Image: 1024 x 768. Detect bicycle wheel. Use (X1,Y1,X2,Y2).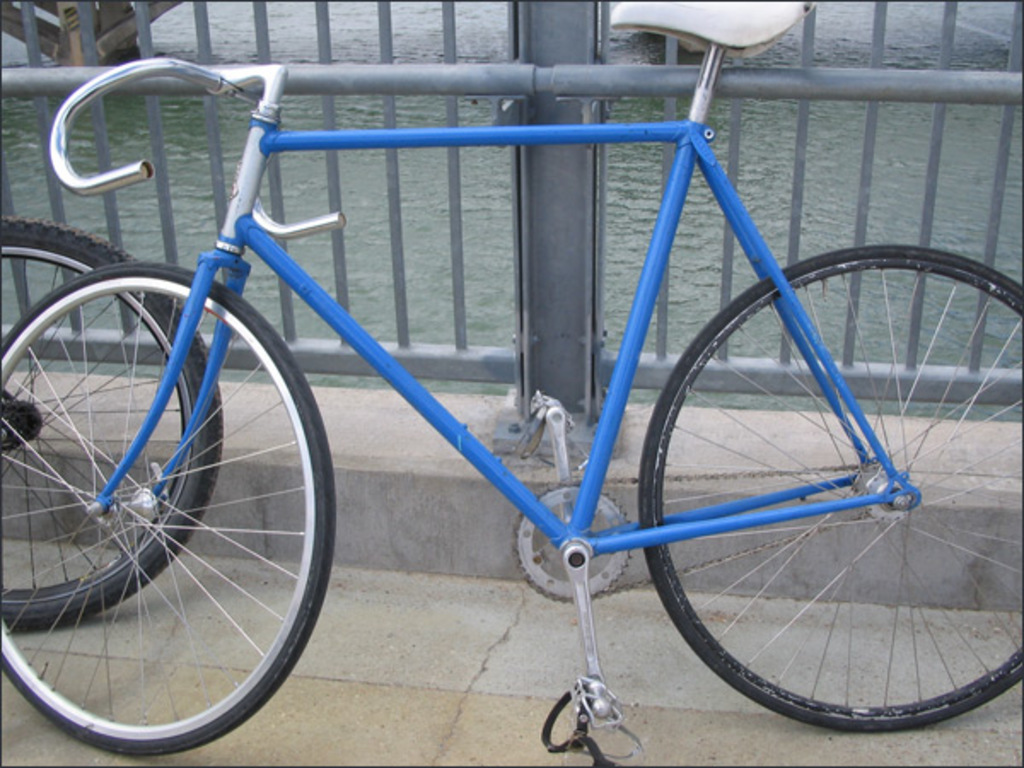
(608,241,1023,744).
